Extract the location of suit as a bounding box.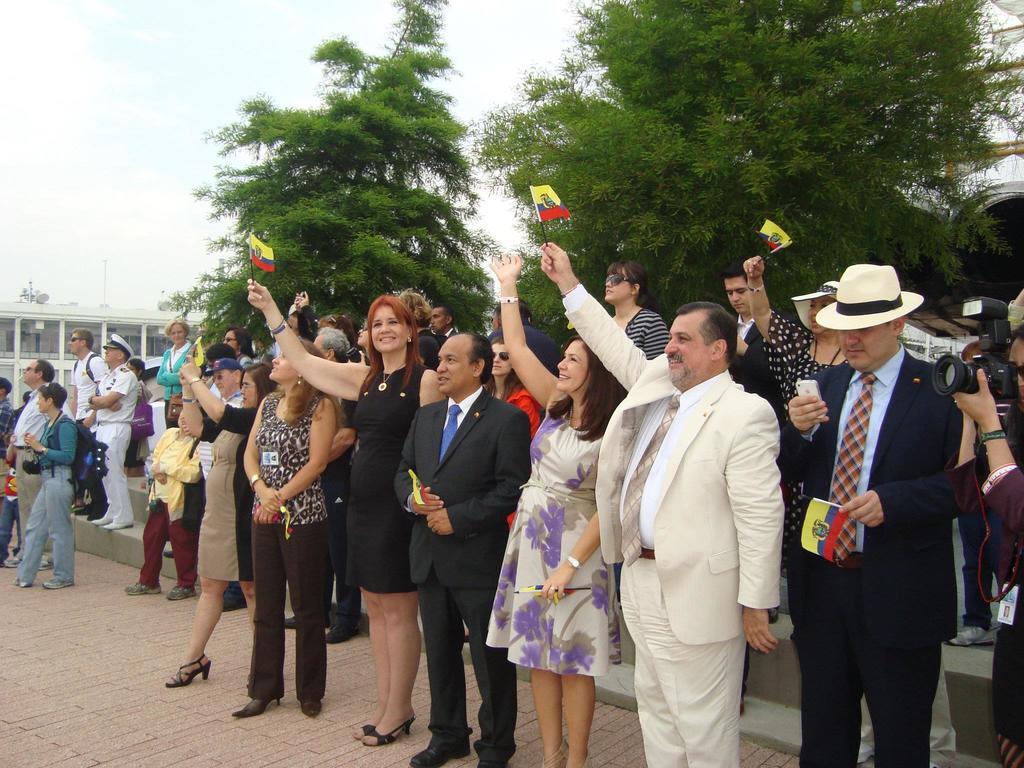
Rect(558, 282, 783, 767).
